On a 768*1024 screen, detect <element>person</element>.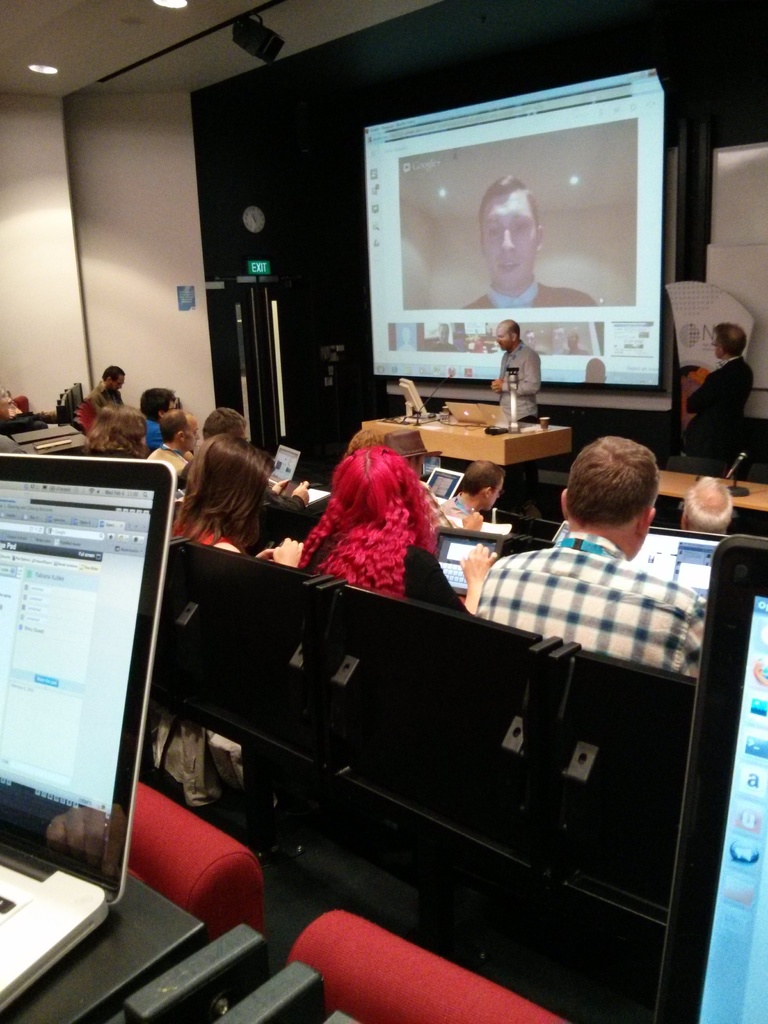
detection(85, 398, 155, 460).
